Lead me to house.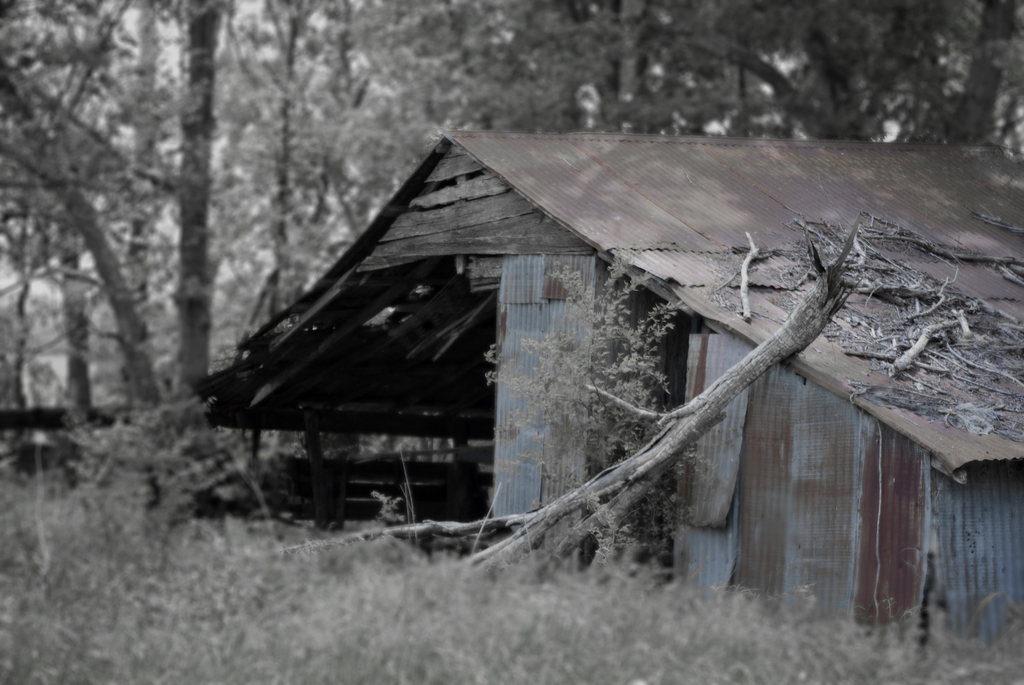
Lead to rect(187, 125, 1023, 654).
